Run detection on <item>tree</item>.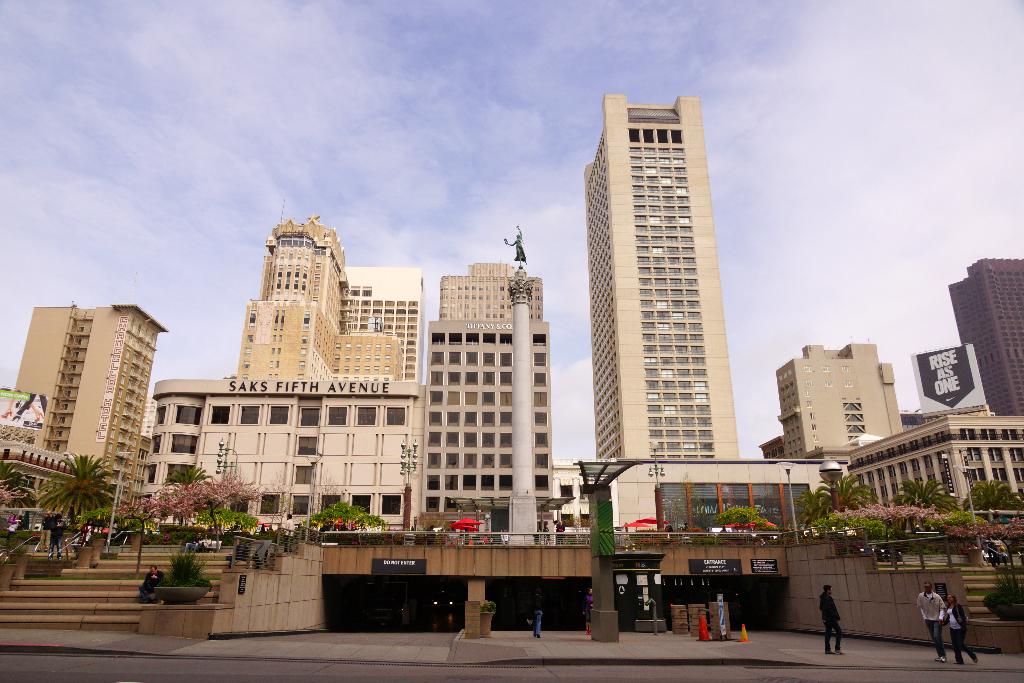
Result: (35, 450, 113, 555).
